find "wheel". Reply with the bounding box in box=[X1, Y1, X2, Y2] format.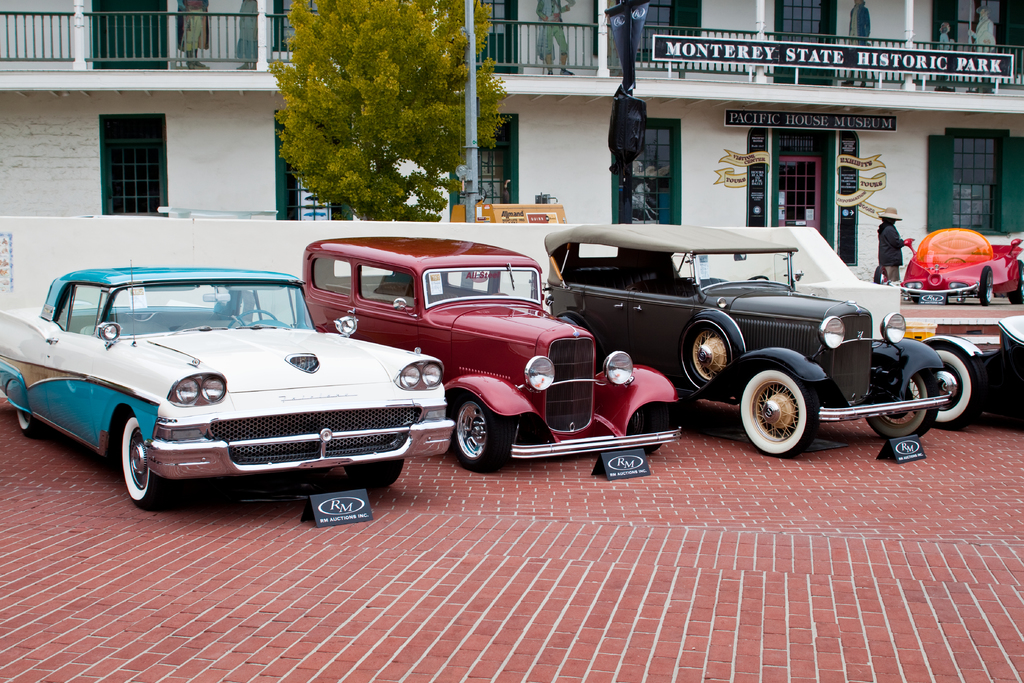
box=[872, 267, 888, 284].
